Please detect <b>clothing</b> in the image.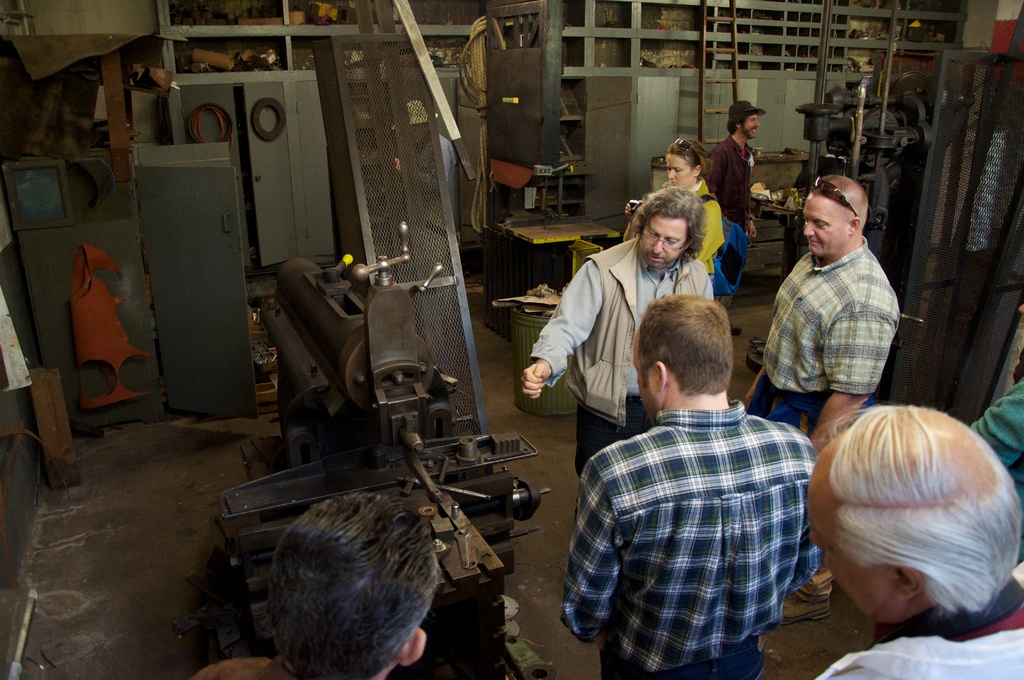
BBox(570, 328, 852, 676).
